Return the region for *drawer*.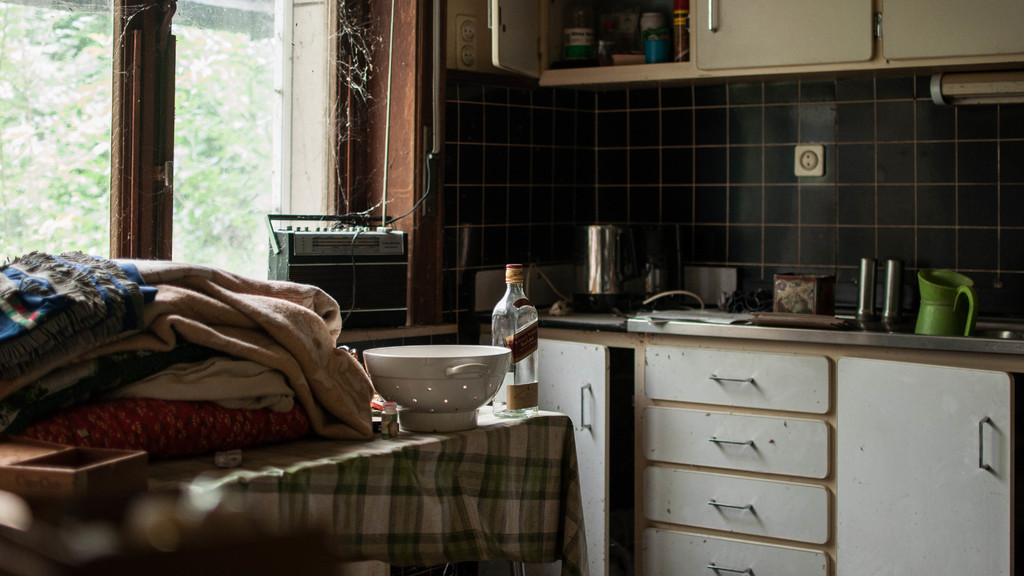
641:407:835:474.
